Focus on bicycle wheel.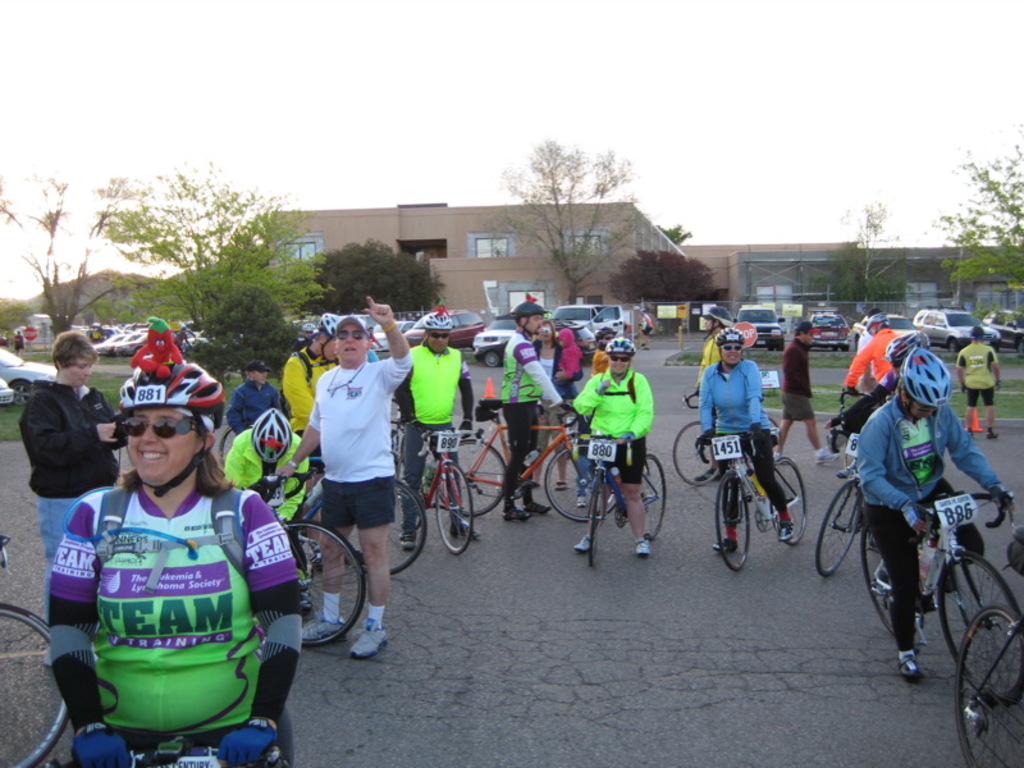
Focused at (759, 457, 806, 532).
